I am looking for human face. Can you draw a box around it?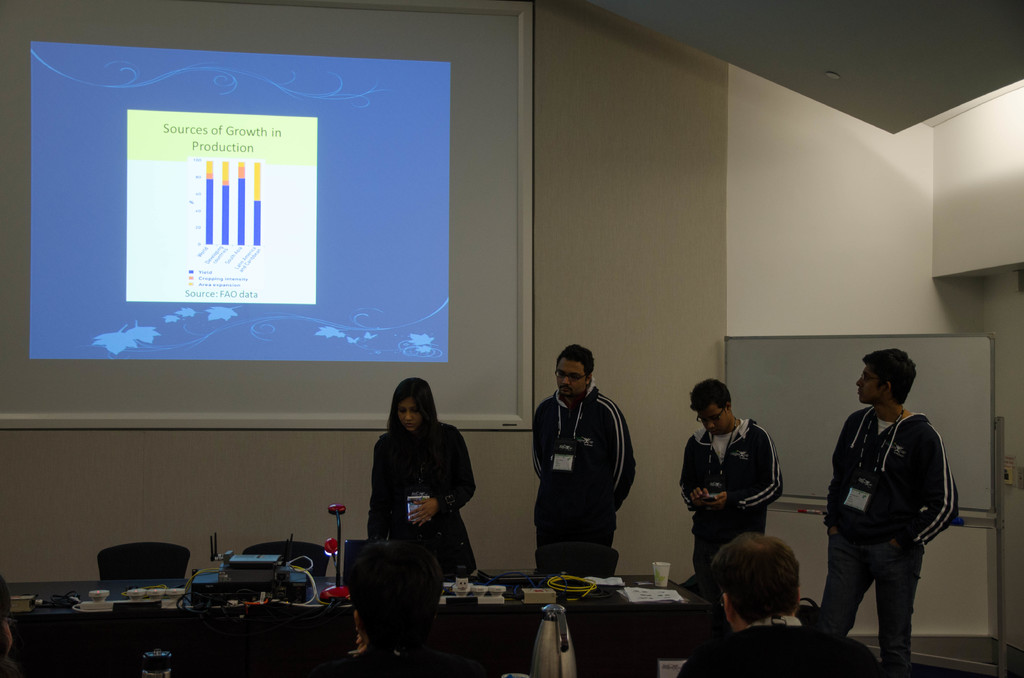
Sure, the bounding box is 401 395 423 432.
